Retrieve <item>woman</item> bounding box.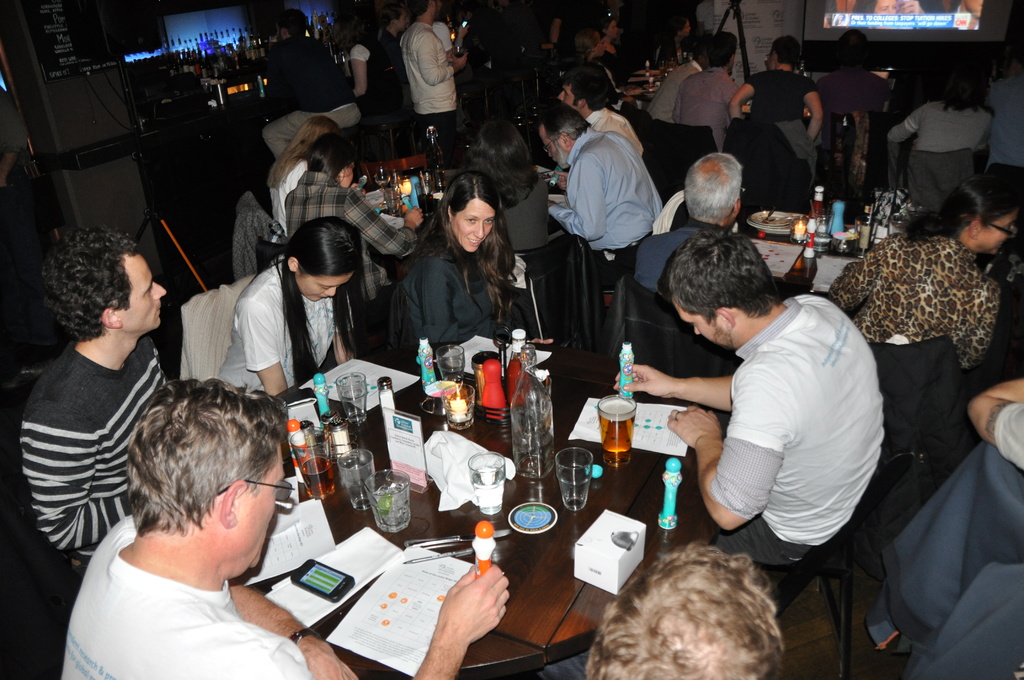
Bounding box: x1=388 y1=174 x2=536 y2=384.
